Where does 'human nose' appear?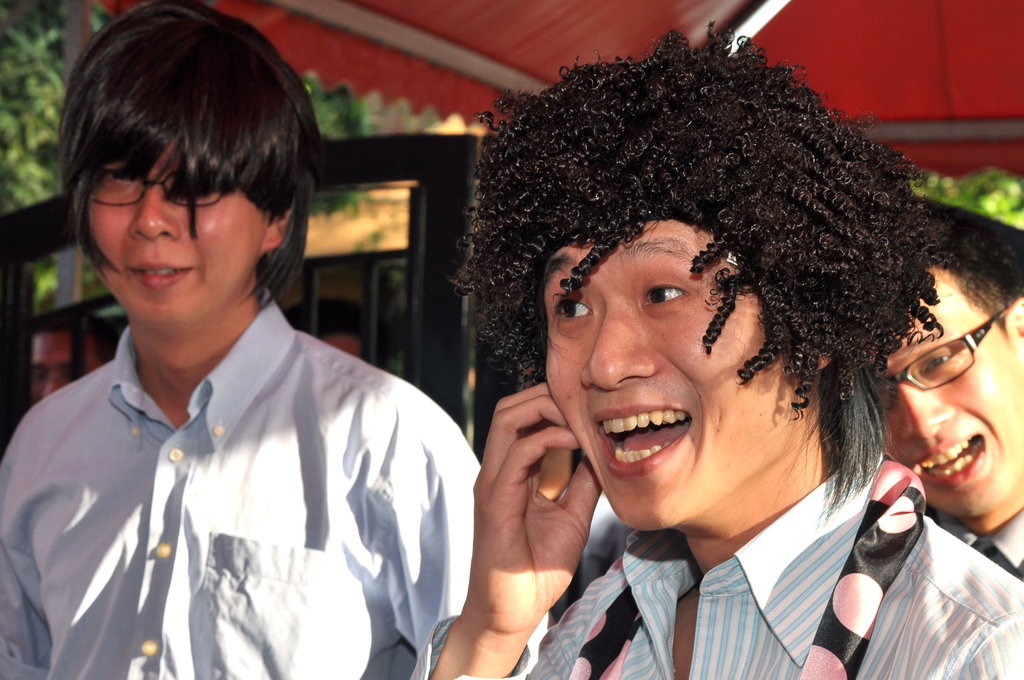
Appears at [x1=890, y1=364, x2=955, y2=440].
